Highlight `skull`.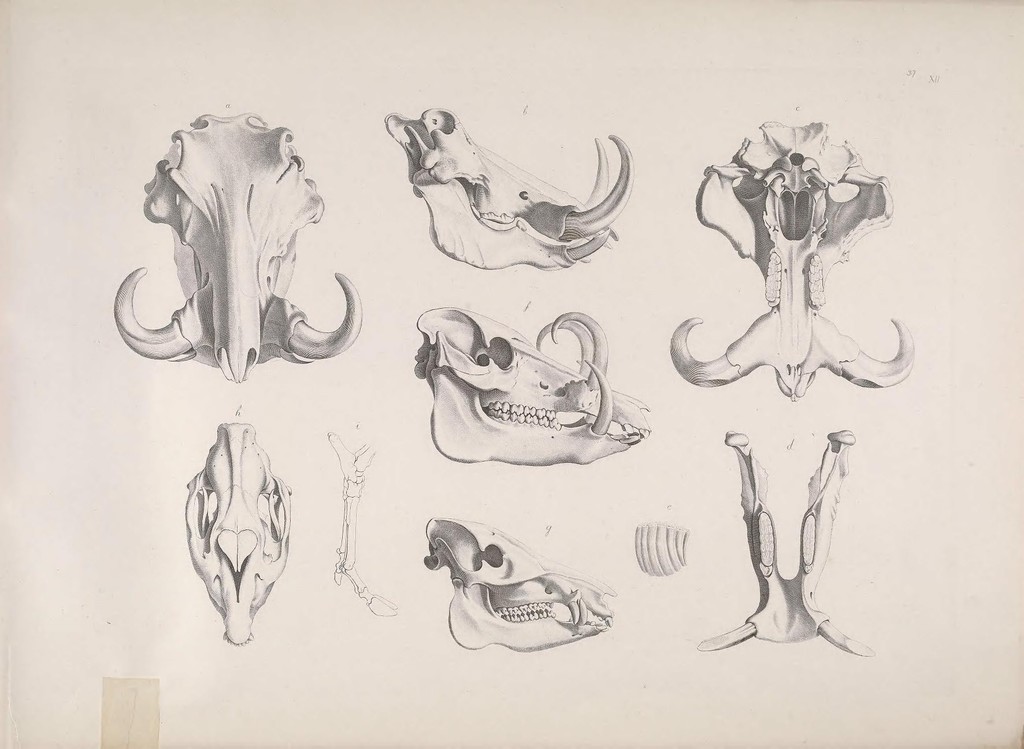
Highlighted region: x1=423 y1=515 x2=616 y2=655.
